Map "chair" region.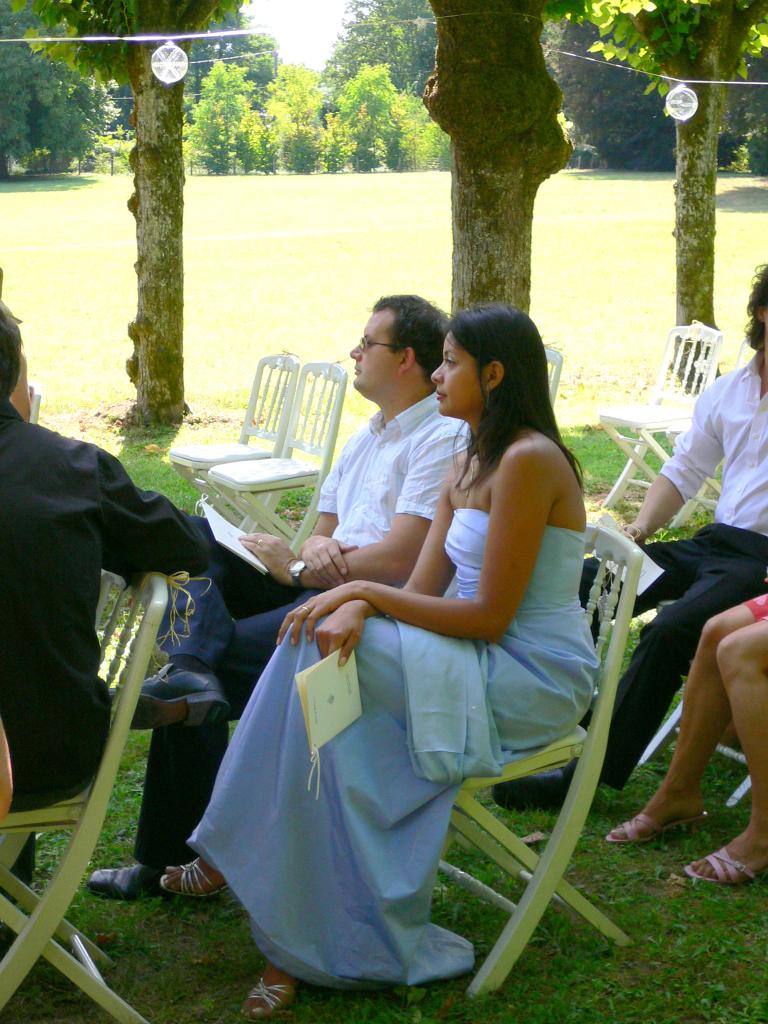
Mapped to <region>634, 604, 689, 777</region>.
